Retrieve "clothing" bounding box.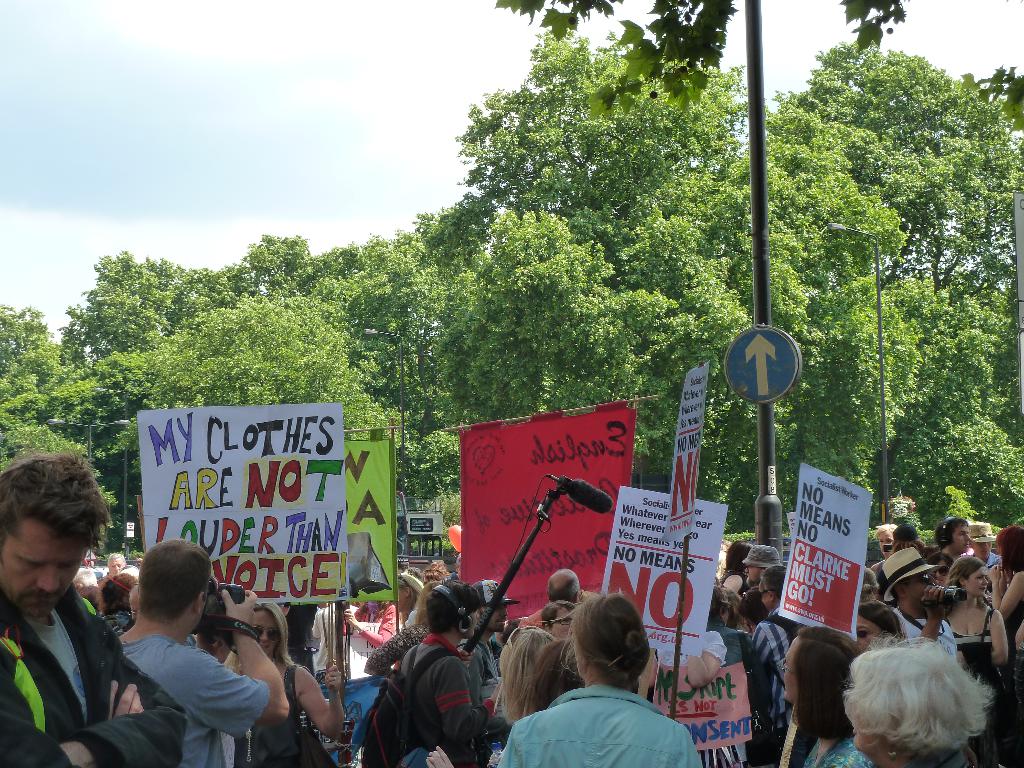
Bounding box: (x1=794, y1=731, x2=863, y2=767).
